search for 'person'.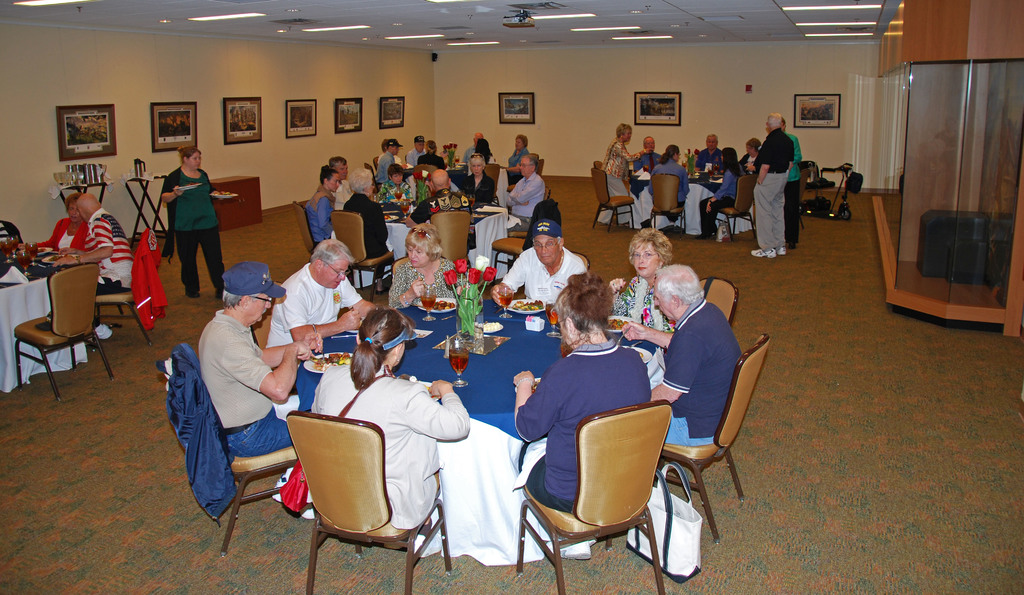
Found at [left=390, top=227, right=472, bottom=299].
